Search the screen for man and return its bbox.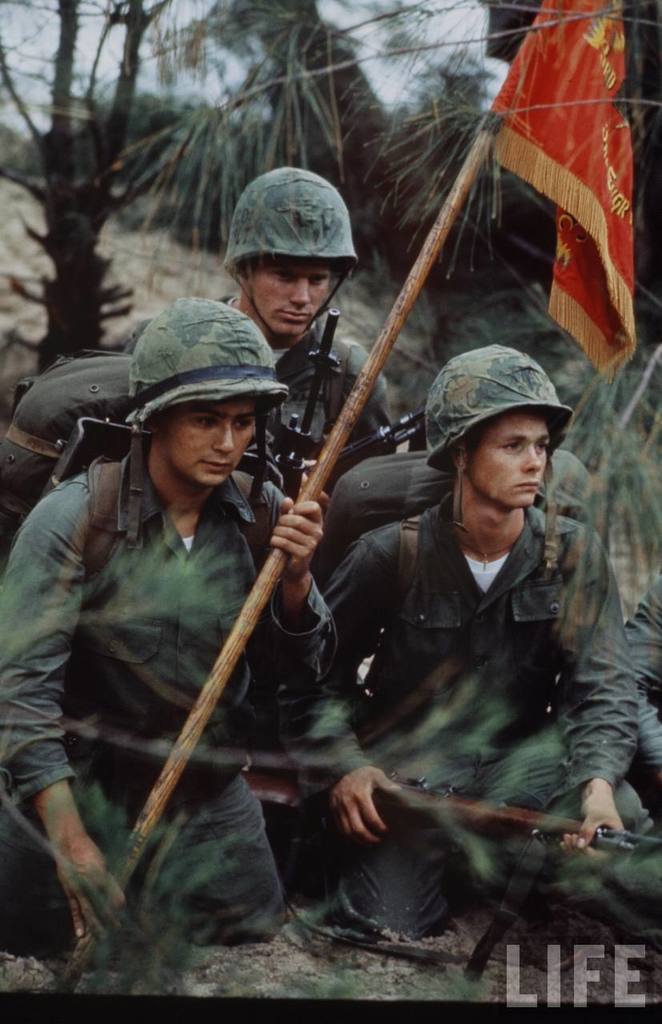
Found: left=275, top=343, right=660, bottom=946.
